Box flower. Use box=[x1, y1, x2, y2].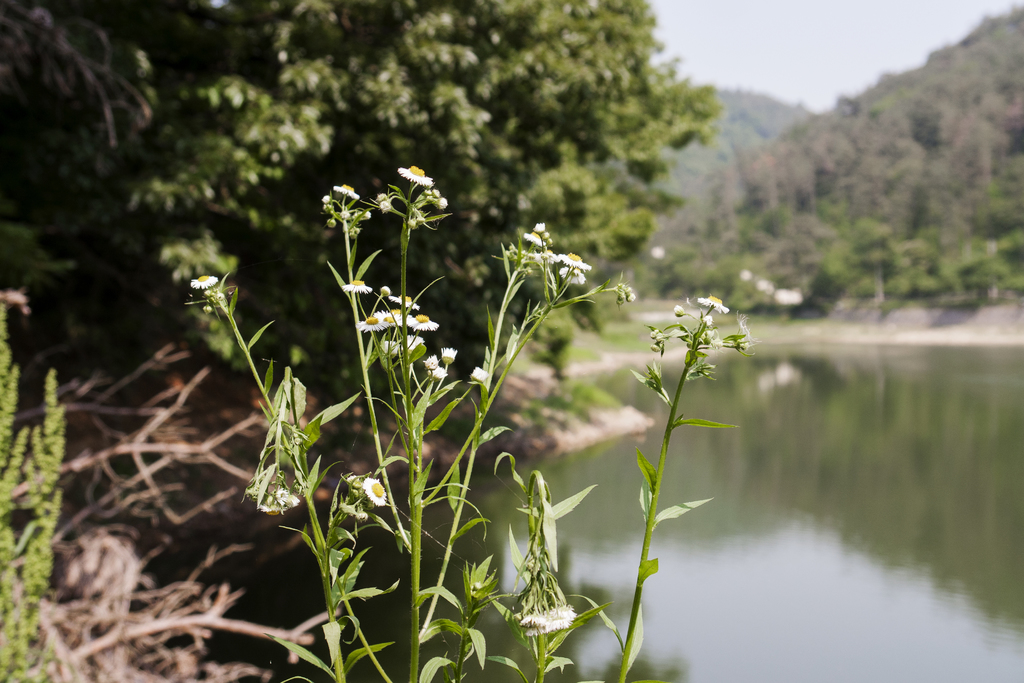
box=[278, 484, 300, 504].
